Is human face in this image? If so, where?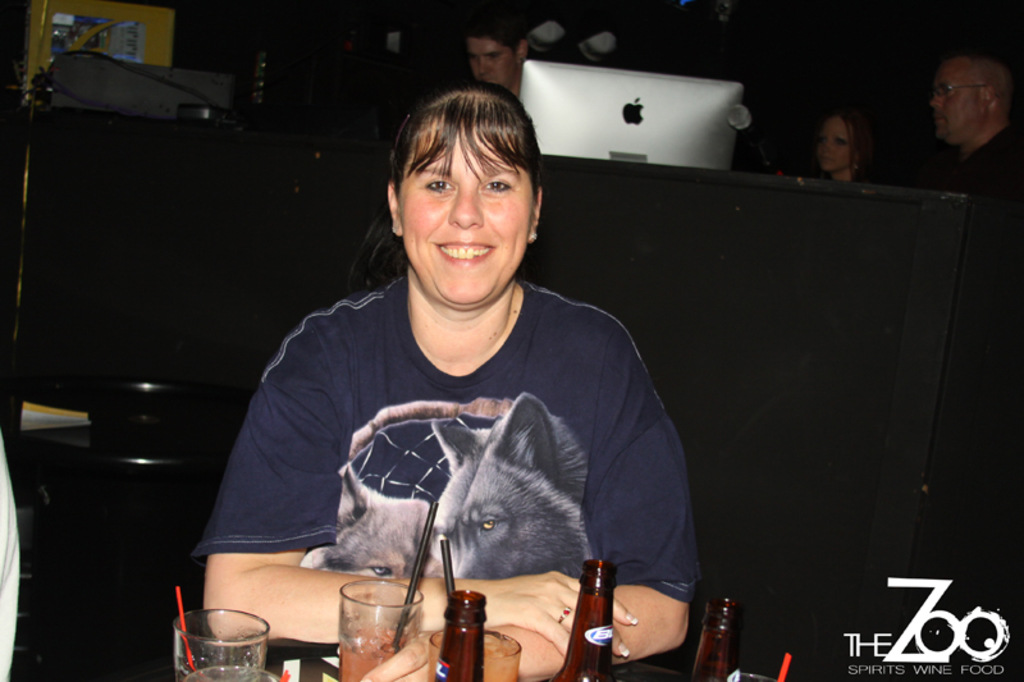
Yes, at <box>394,115,534,308</box>.
